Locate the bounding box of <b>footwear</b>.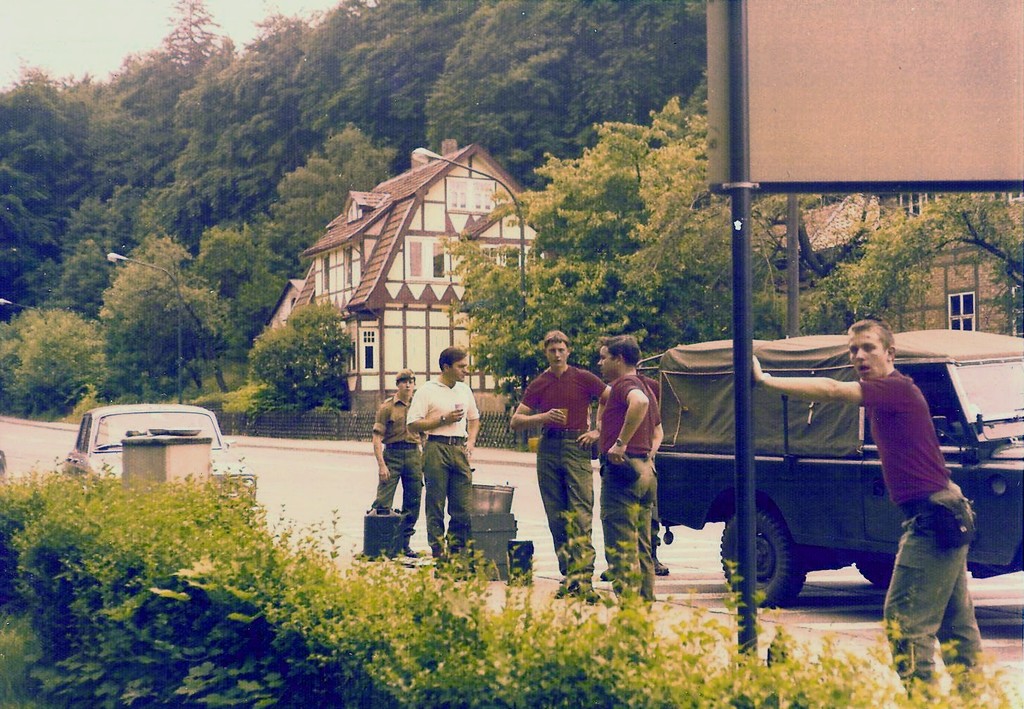
Bounding box: region(574, 578, 601, 605).
